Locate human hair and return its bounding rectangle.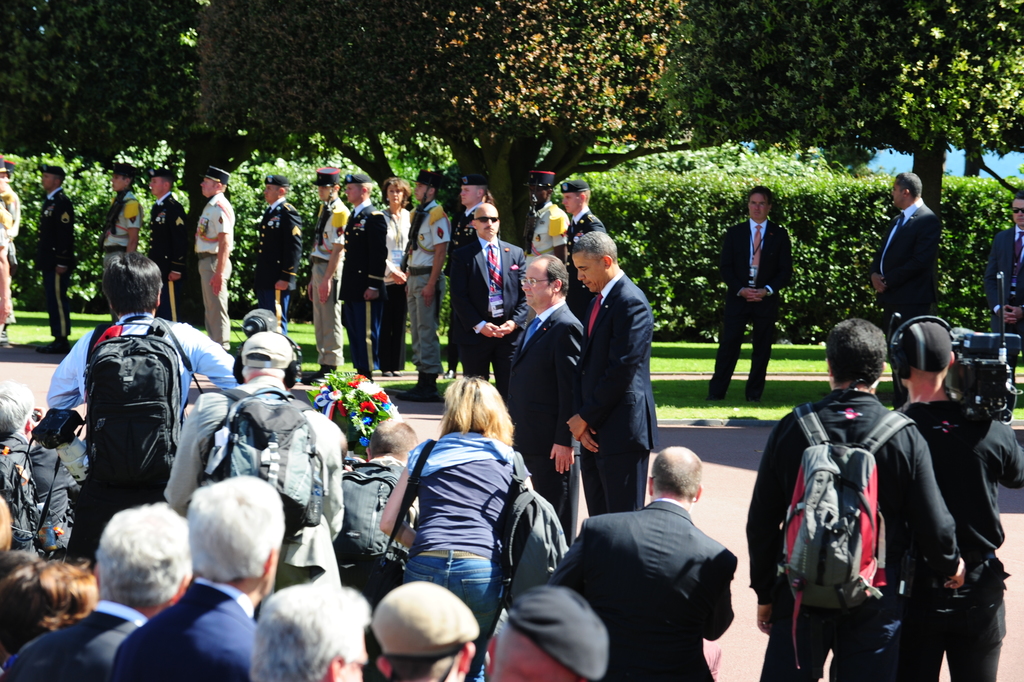
188:477:286:587.
